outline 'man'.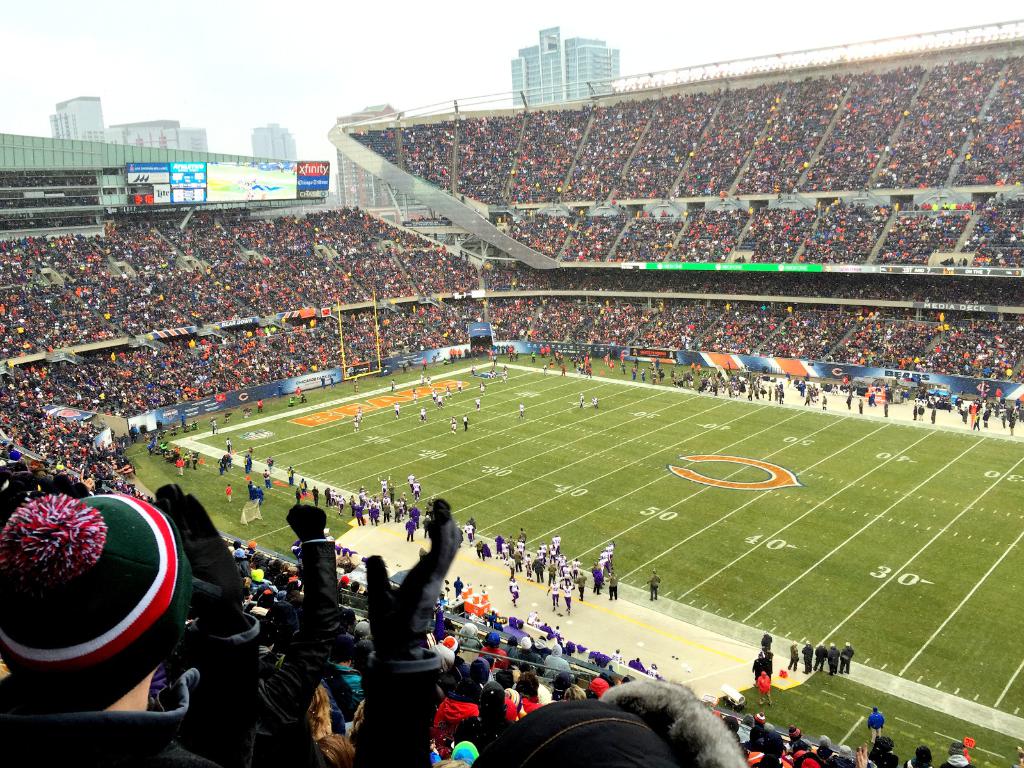
Outline: x1=593 y1=567 x2=603 y2=593.
